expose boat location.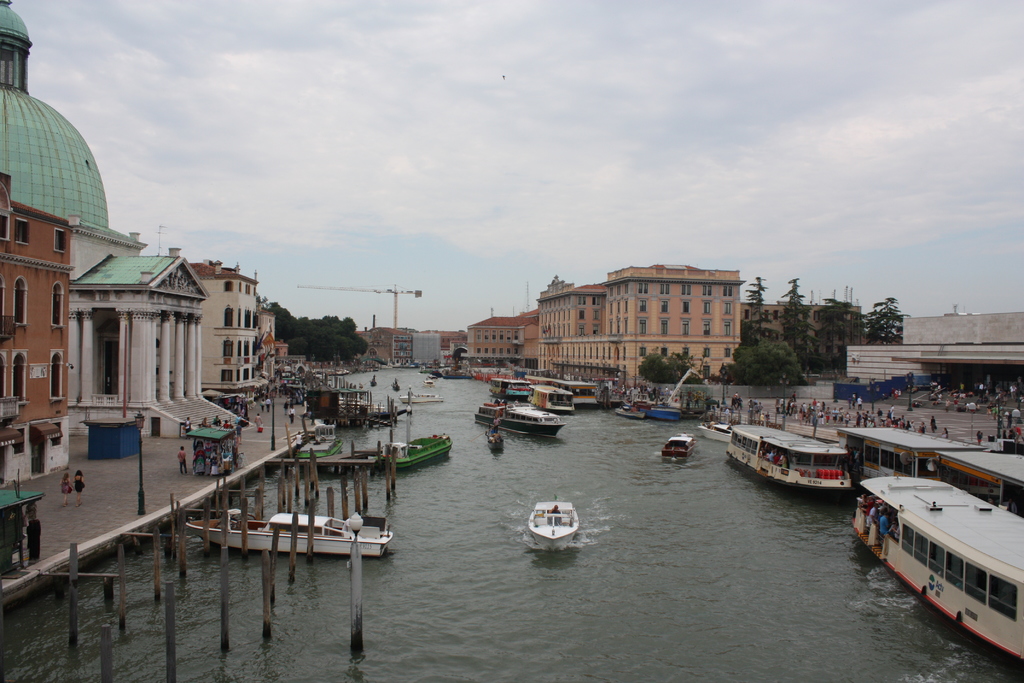
Exposed at <bbox>424, 378, 434, 383</bbox>.
